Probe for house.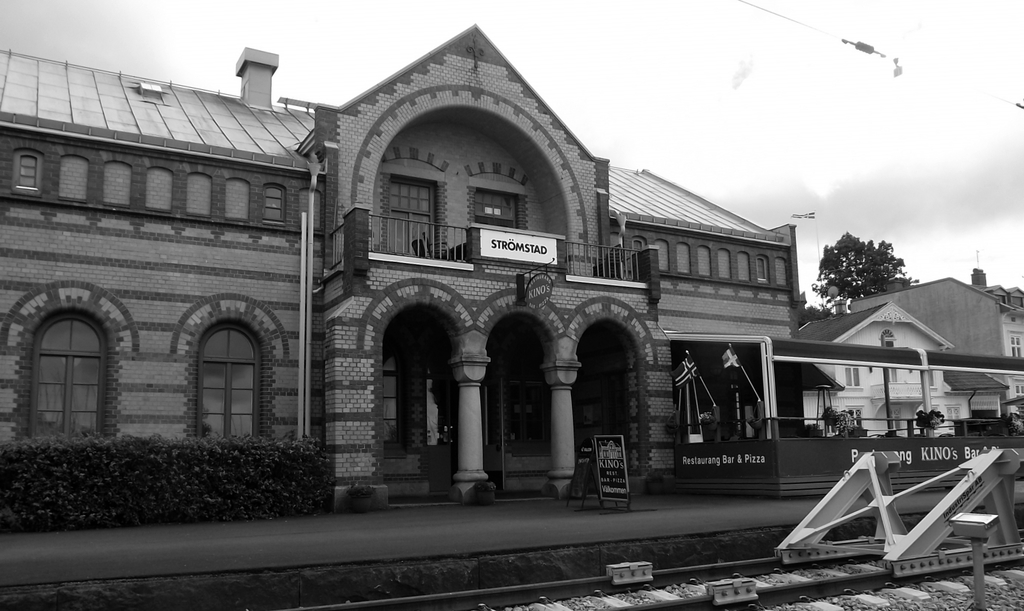
Probe result: <box>776,291,964,522</box>.
